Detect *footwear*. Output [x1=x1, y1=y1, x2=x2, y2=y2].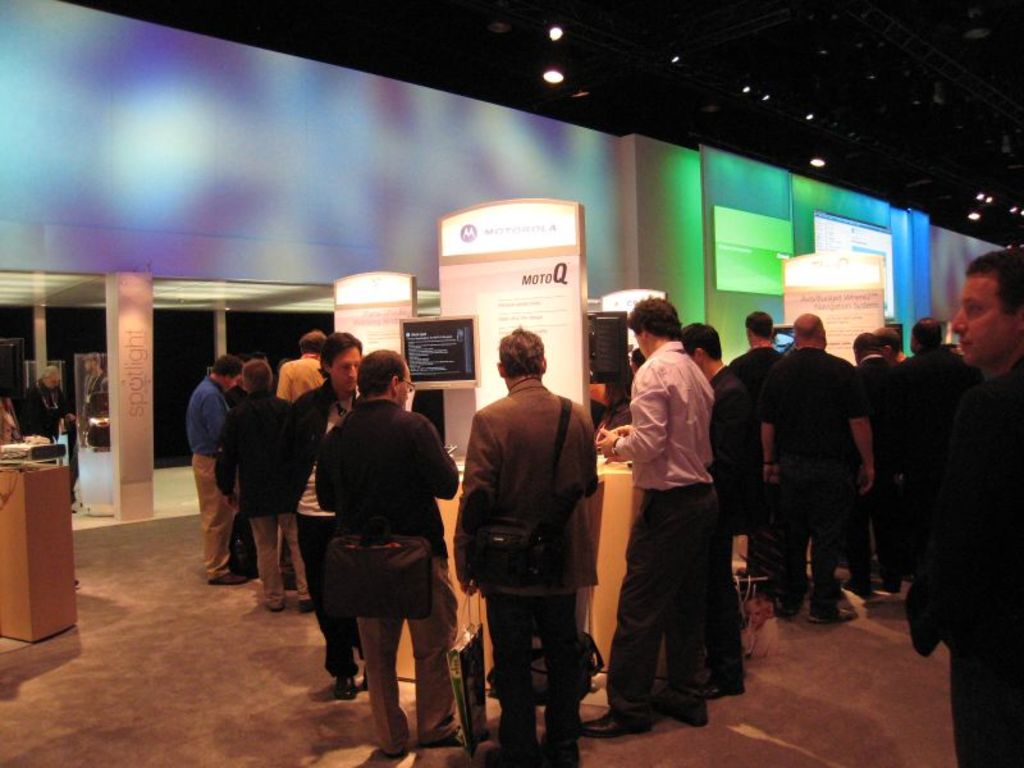
[x1=210, y1=572, x2=247, y2=586].
